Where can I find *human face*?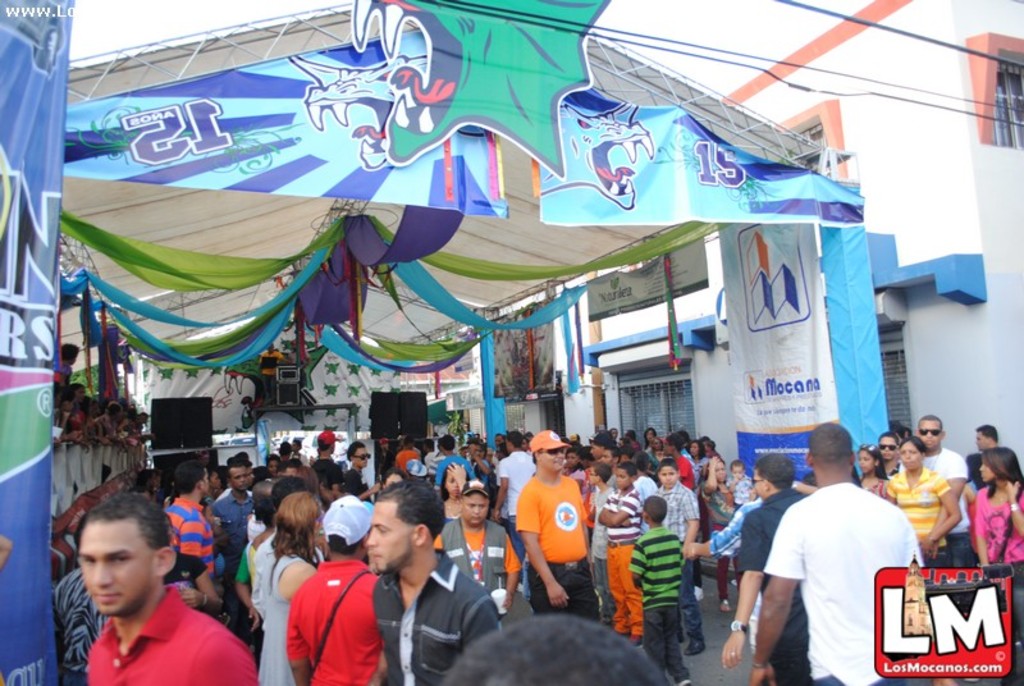
You can find it at <region>616, 467, 630, 491</region>.
